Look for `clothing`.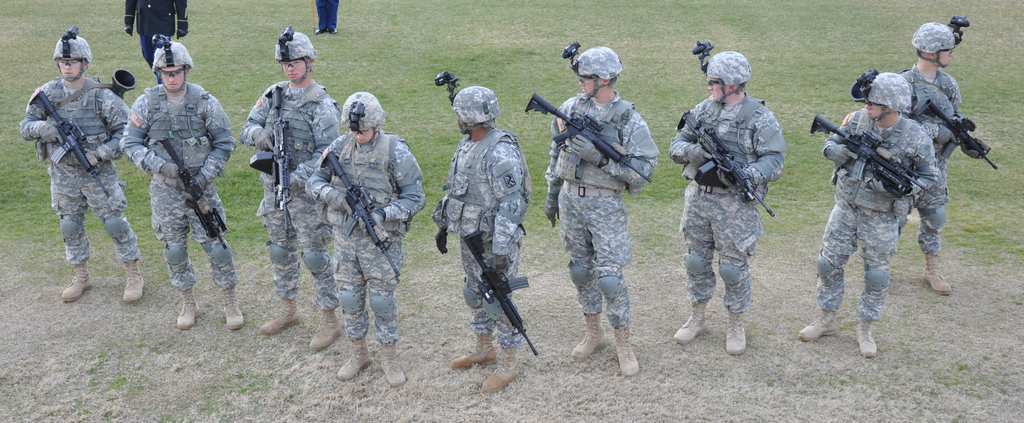
Found: (x1=120, y1=0, x2=189, y2=81).
